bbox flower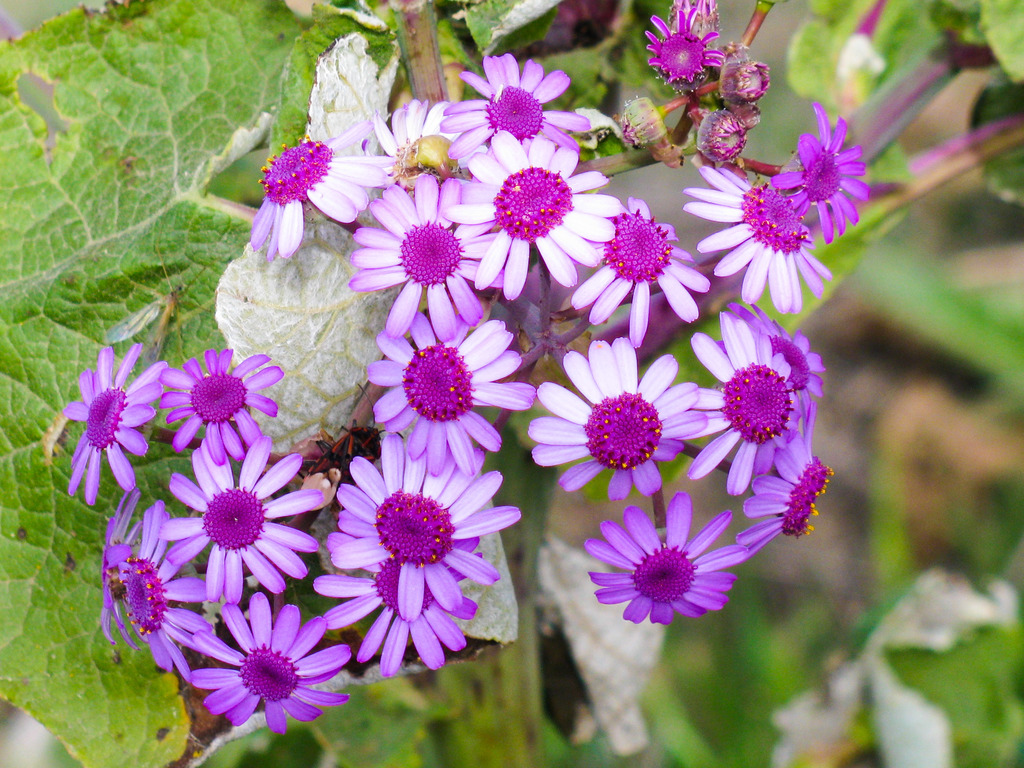
x1=633, y1=0, x2=726, y2=90
